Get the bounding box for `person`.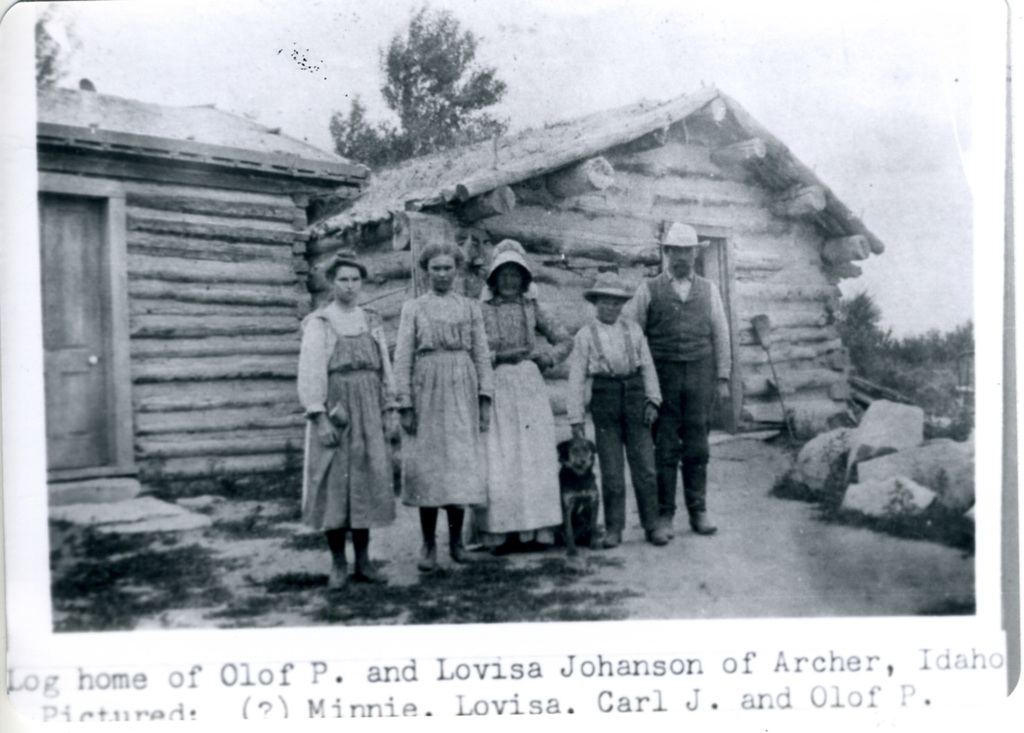
x1=300 y1=248 x2=404 y2=599.
